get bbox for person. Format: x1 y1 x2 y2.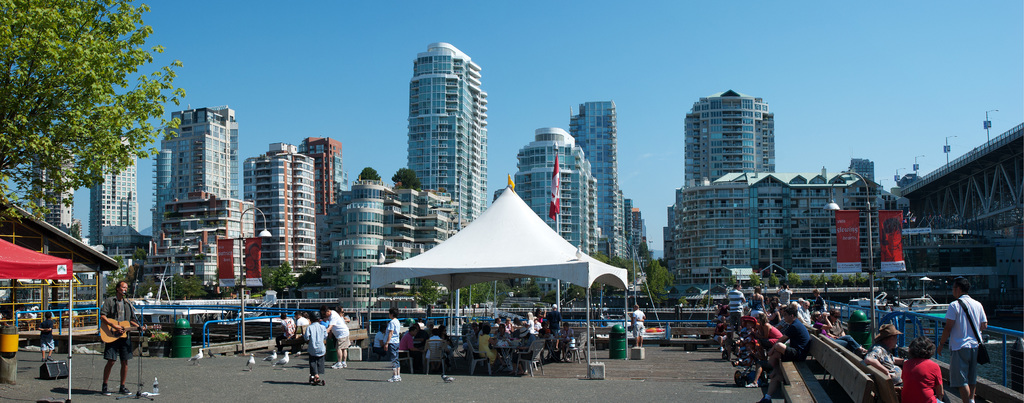
813 292 825 308.
